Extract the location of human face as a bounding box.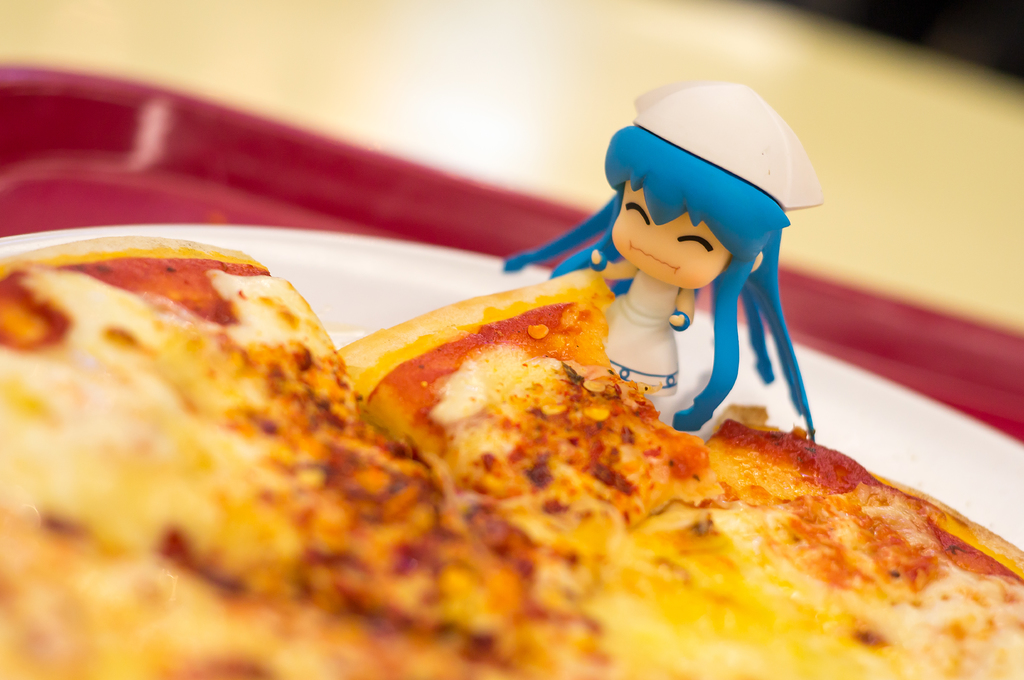
Rect(612, 178, 729, 294).
